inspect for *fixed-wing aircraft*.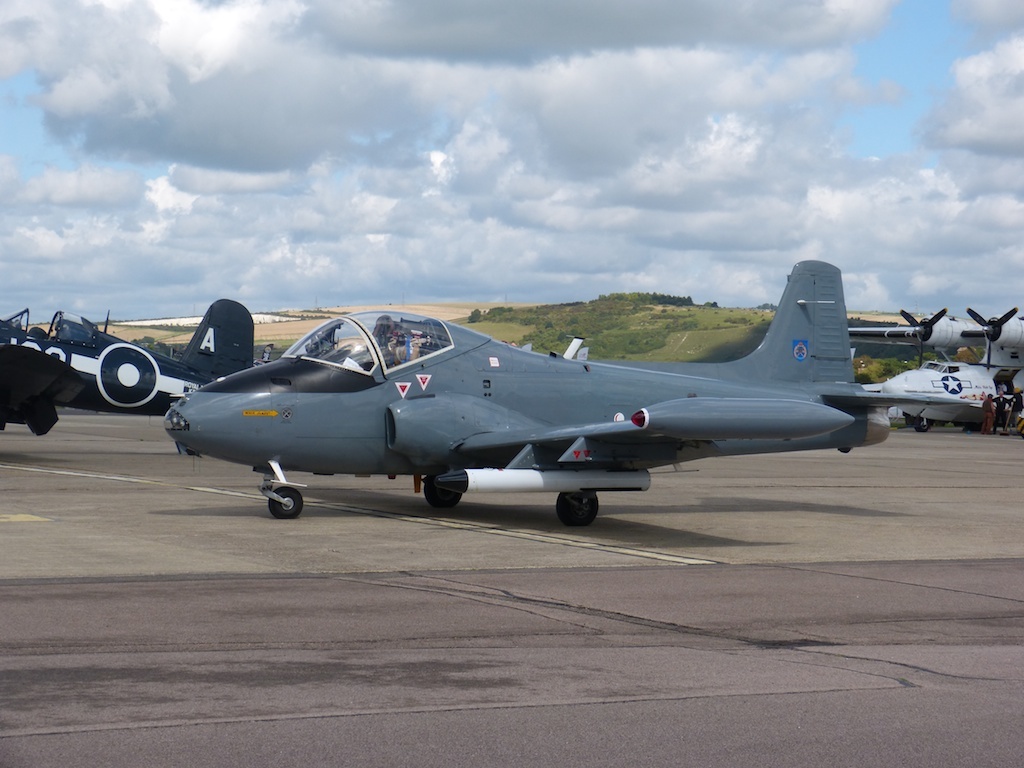
Inspection: (8, 312, 265, 414).
